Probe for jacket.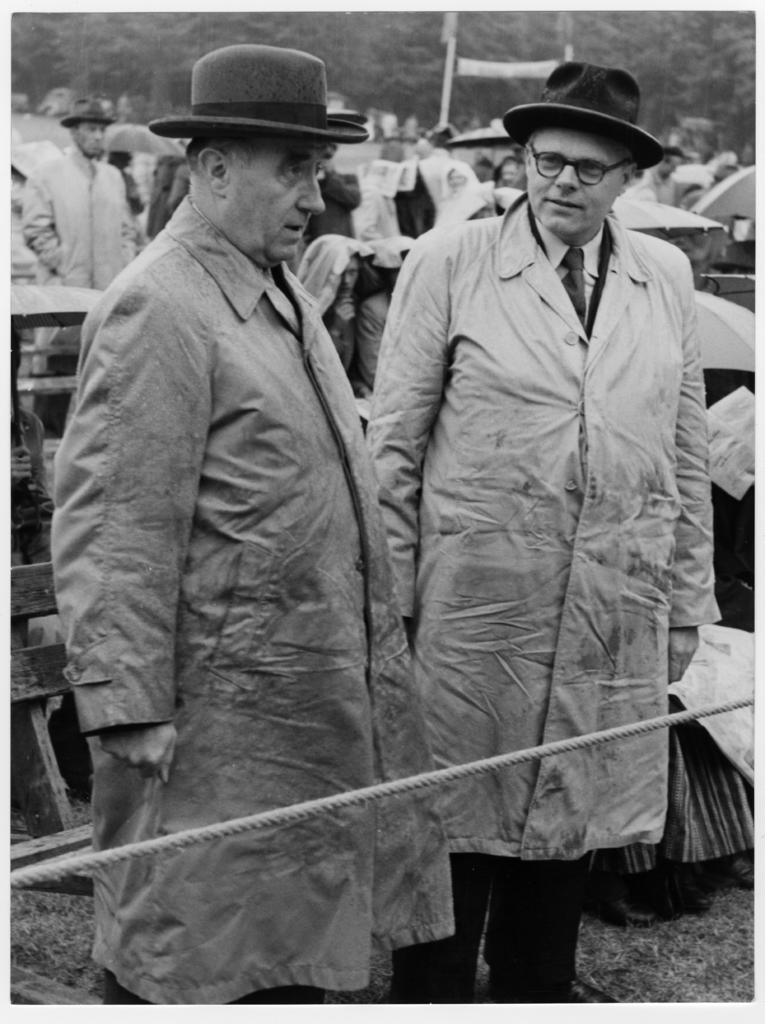
Probe result: 272,76,728,908.
